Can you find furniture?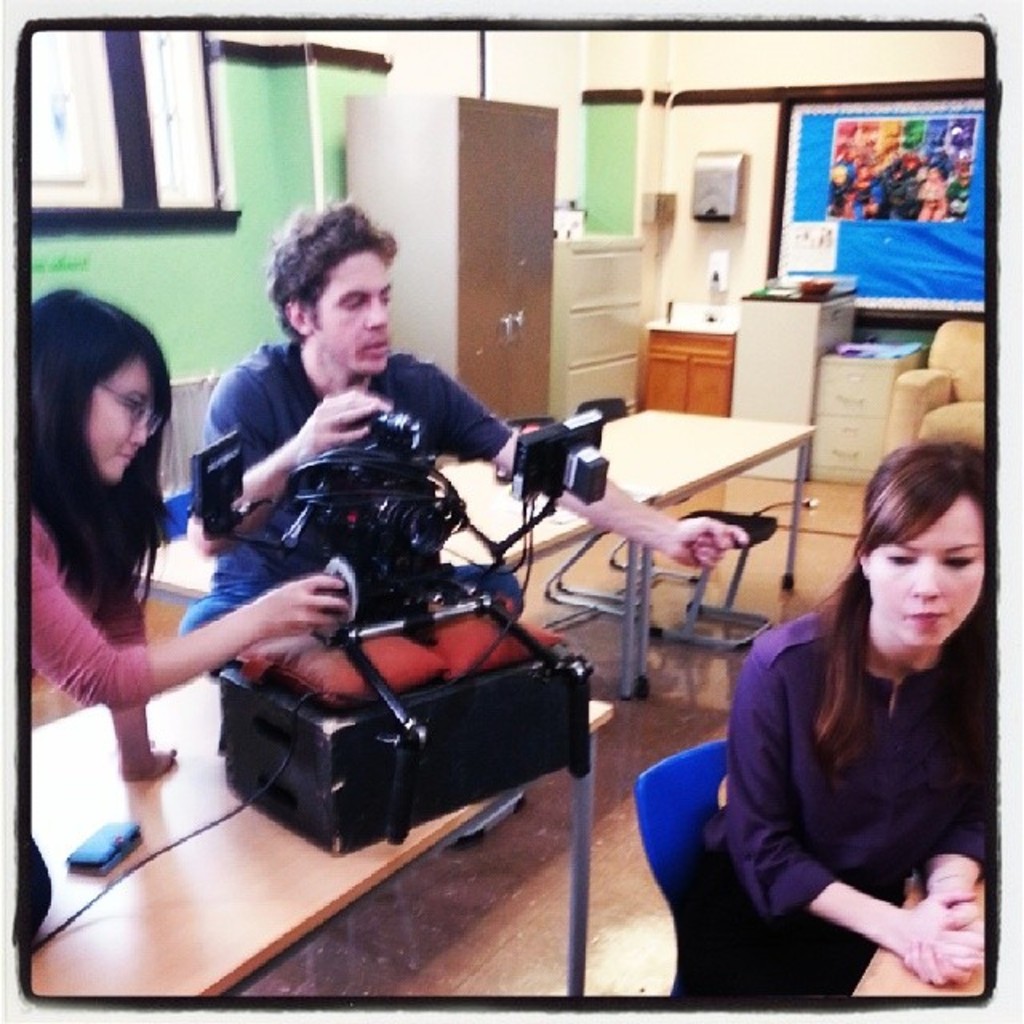
Yes, bounding box: (left=542, top=397, right=774, bottom=651).
